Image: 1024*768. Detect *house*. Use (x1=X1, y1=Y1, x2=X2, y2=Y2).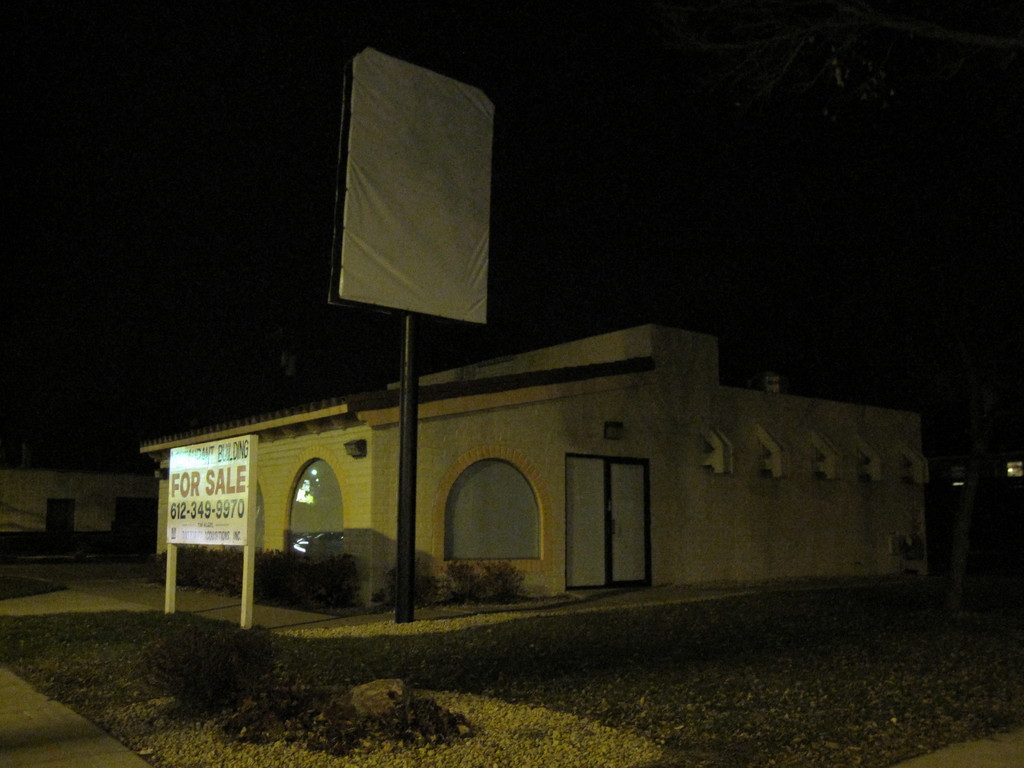
(x1=133, y1=326, x2=929, y2=600).
